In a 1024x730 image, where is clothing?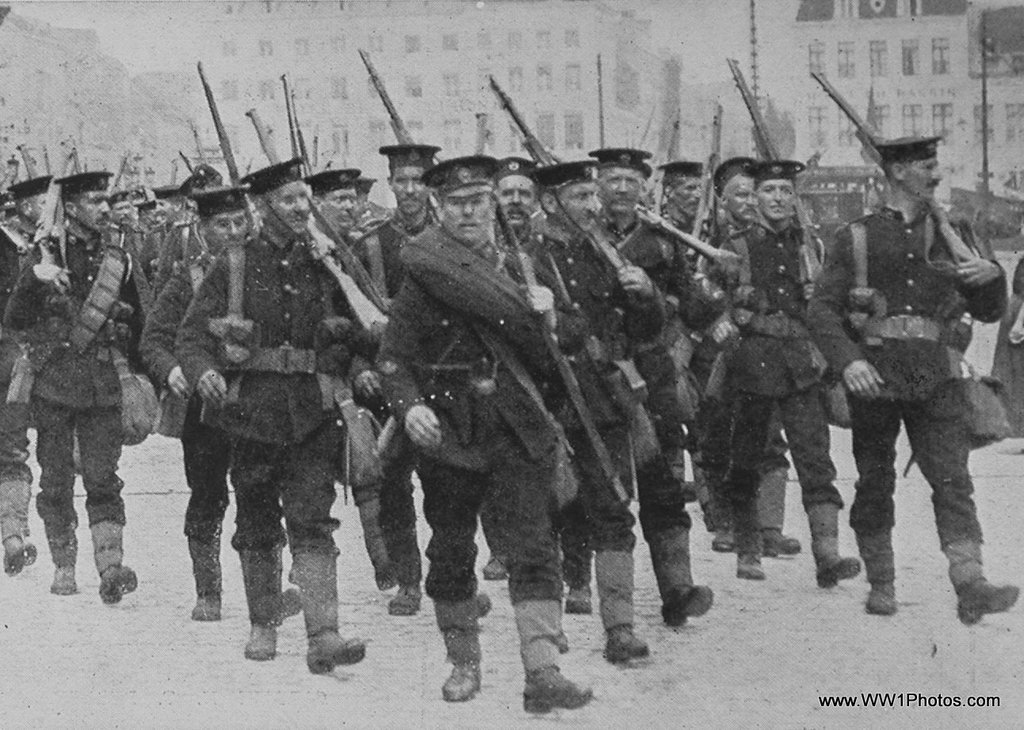
(x1=327, y1=209, x2=441, y2=560).
